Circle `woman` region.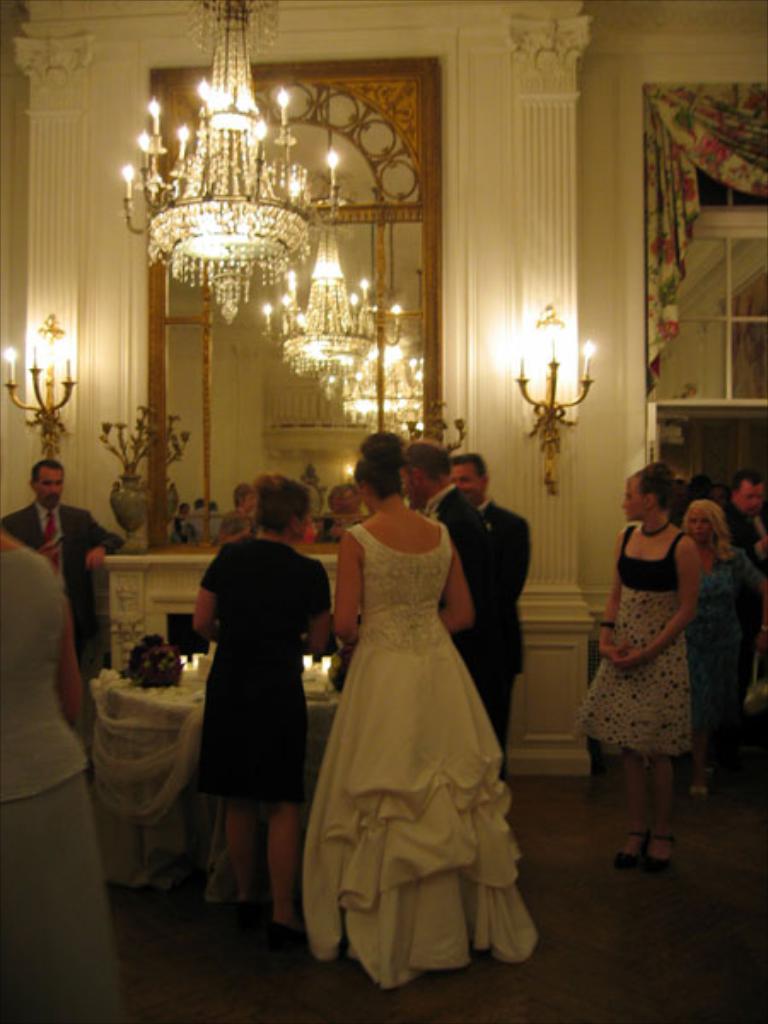
Region: rect(181, 468, 346, 908).
